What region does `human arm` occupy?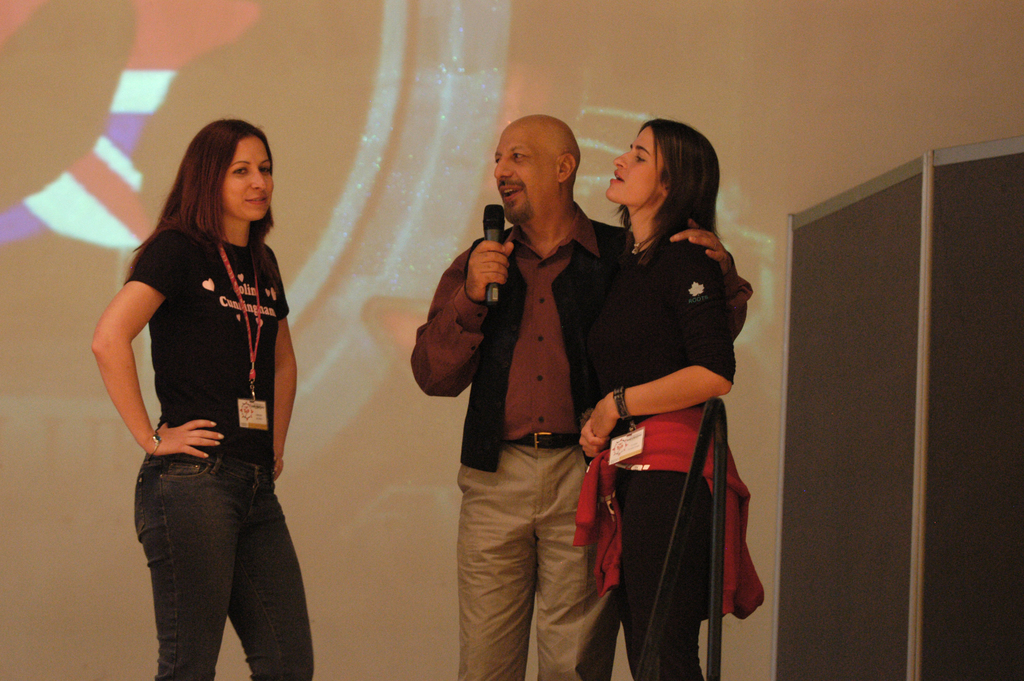
bbox=[572, 242, 737, 461].
